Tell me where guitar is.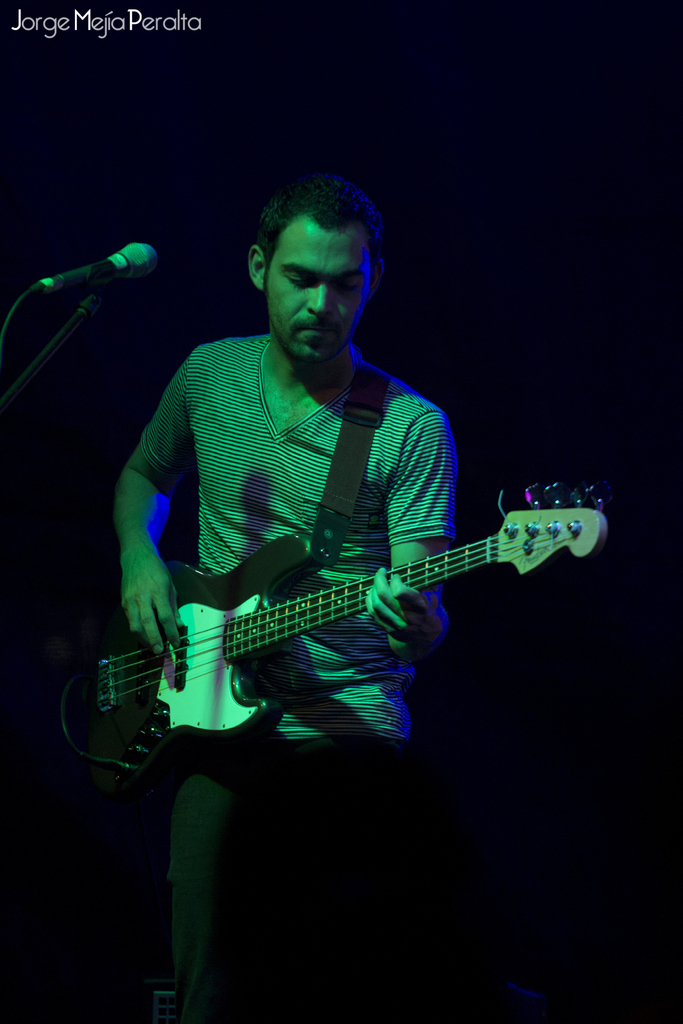
guitar is at locate(80, 476, 605, 786).
